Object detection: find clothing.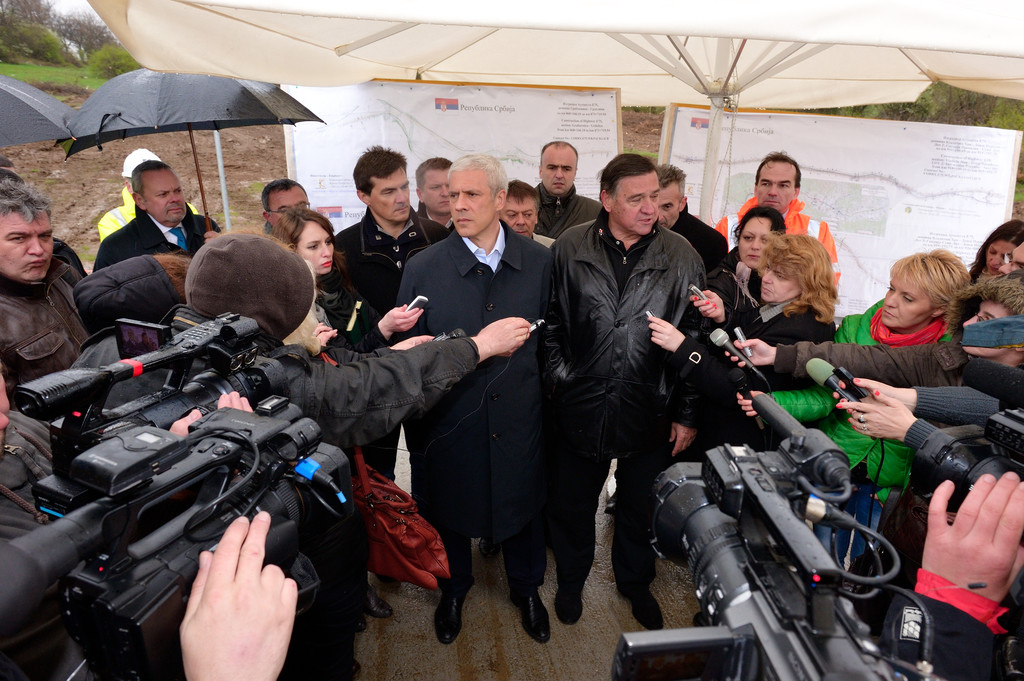
(x1=92, y1=199, x2=225, y2=269).
